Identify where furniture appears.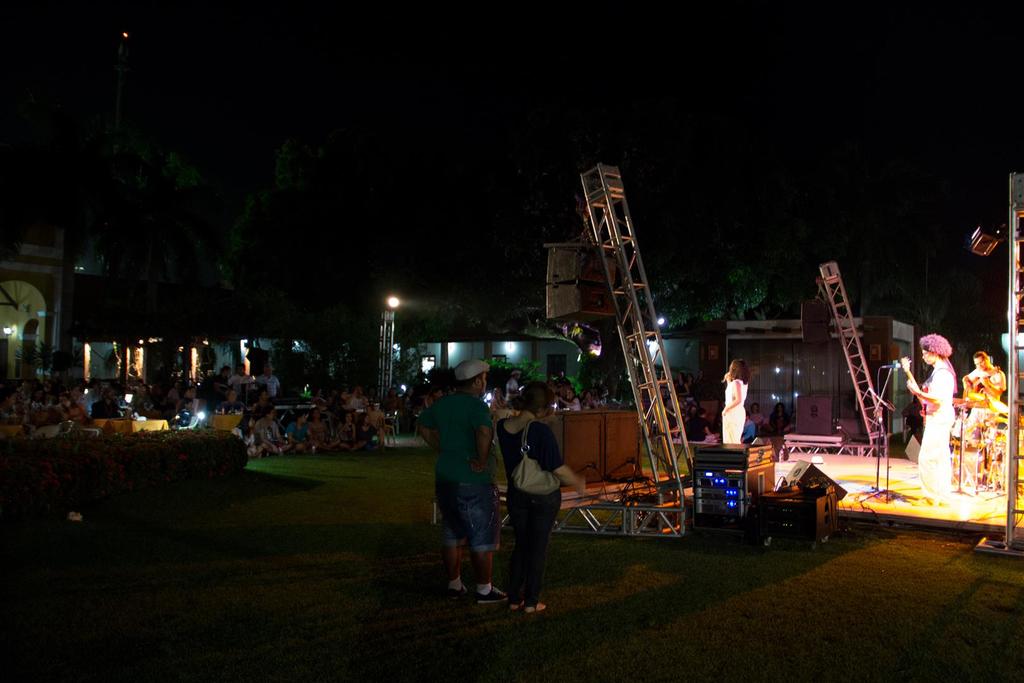
Appears at bbox(211, 413, 244, 431).
